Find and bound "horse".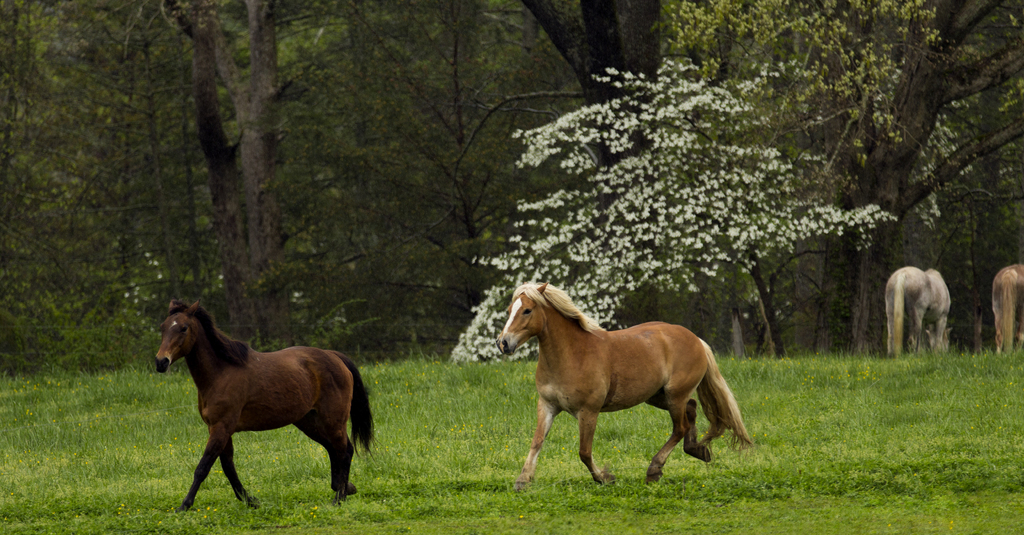
Bound: <region>886, 262, 954, 362</region>.
